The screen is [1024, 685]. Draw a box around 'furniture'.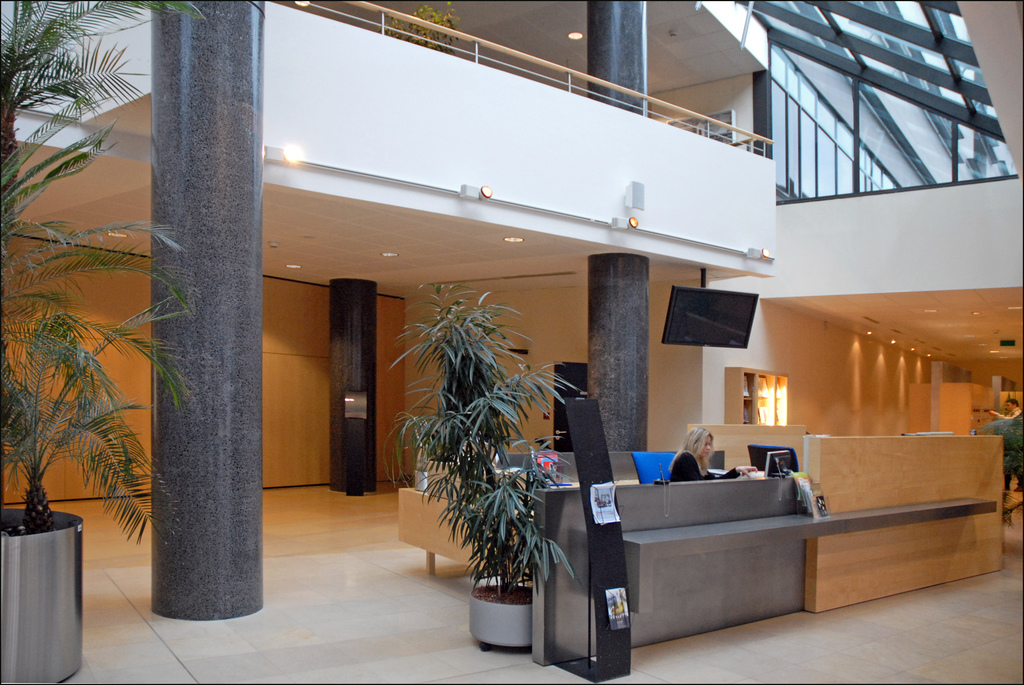
rect(691, 426, 811, 469).
